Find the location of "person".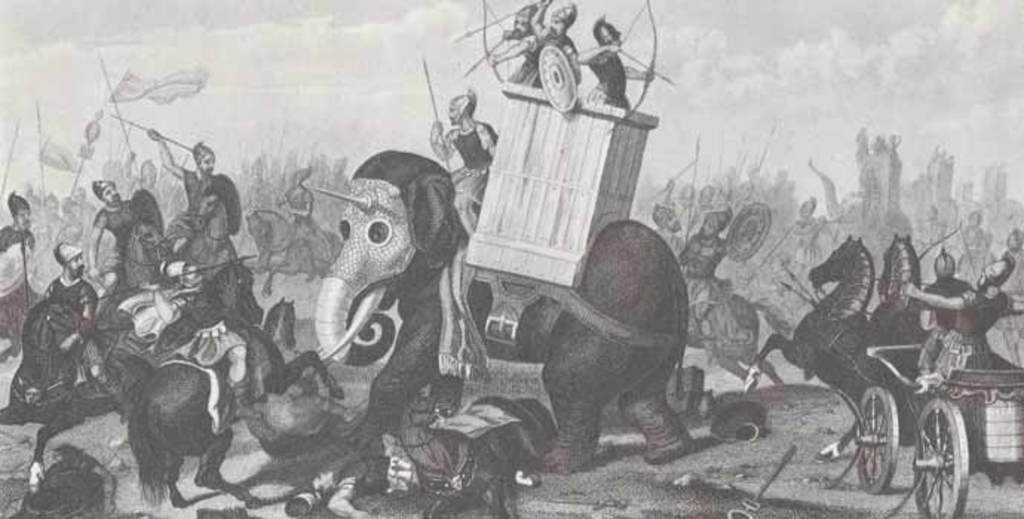
Location: 650/202/709/332.
